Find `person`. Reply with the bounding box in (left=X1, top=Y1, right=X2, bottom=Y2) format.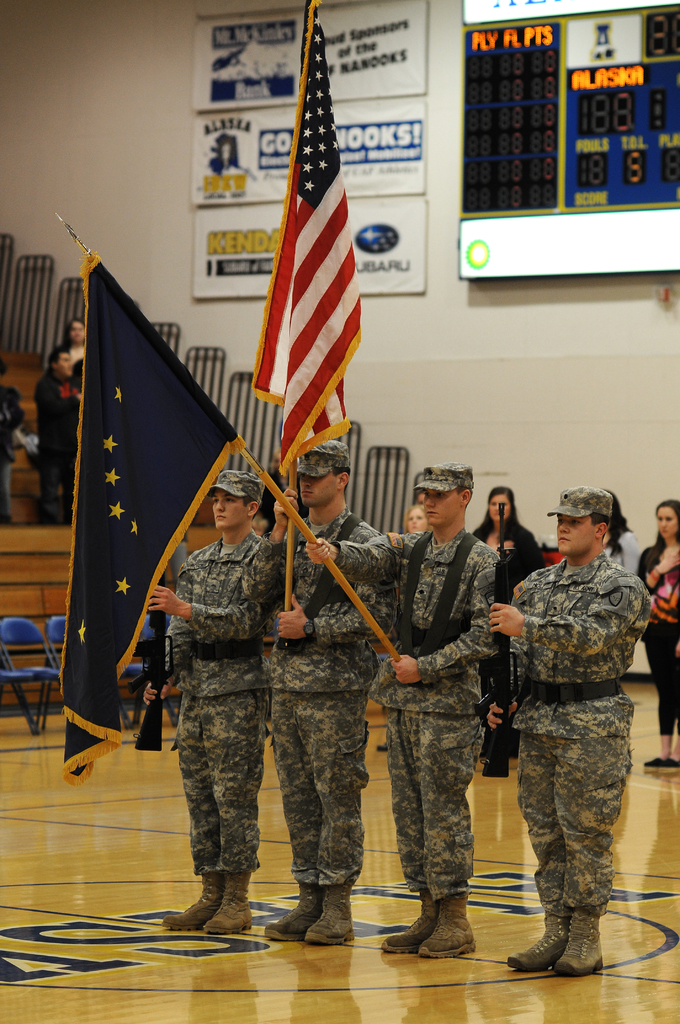
(left=501, top=481, right=652, bottom=997).
